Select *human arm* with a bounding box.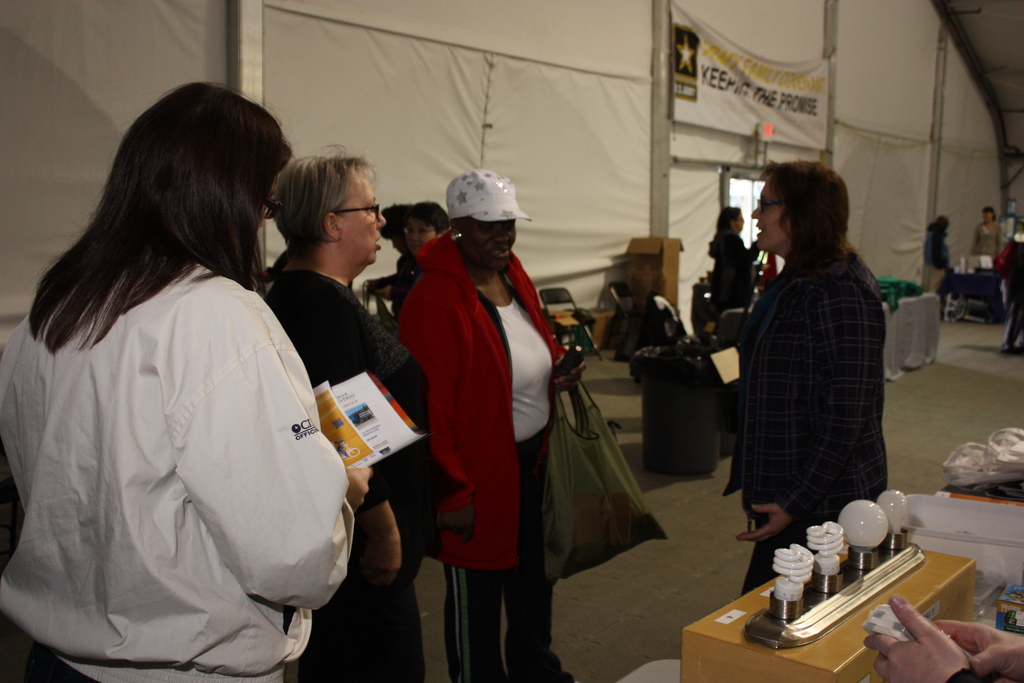
<box>736,295,837,550</box>.
